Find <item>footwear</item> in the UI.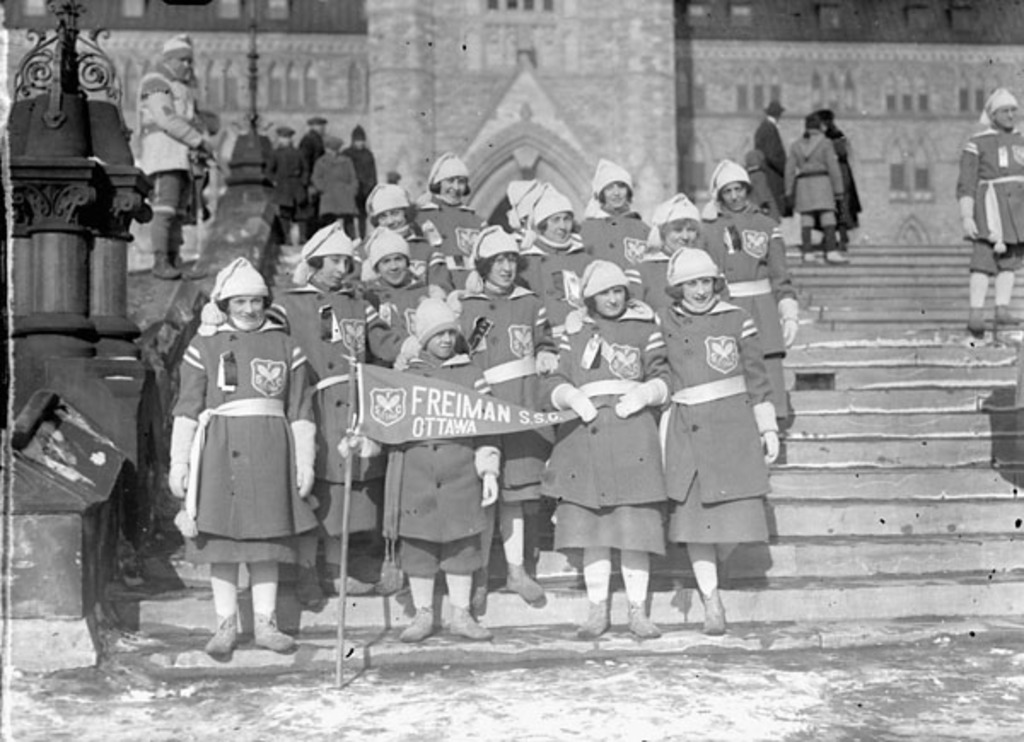
UI element at 451 602 495 643.
